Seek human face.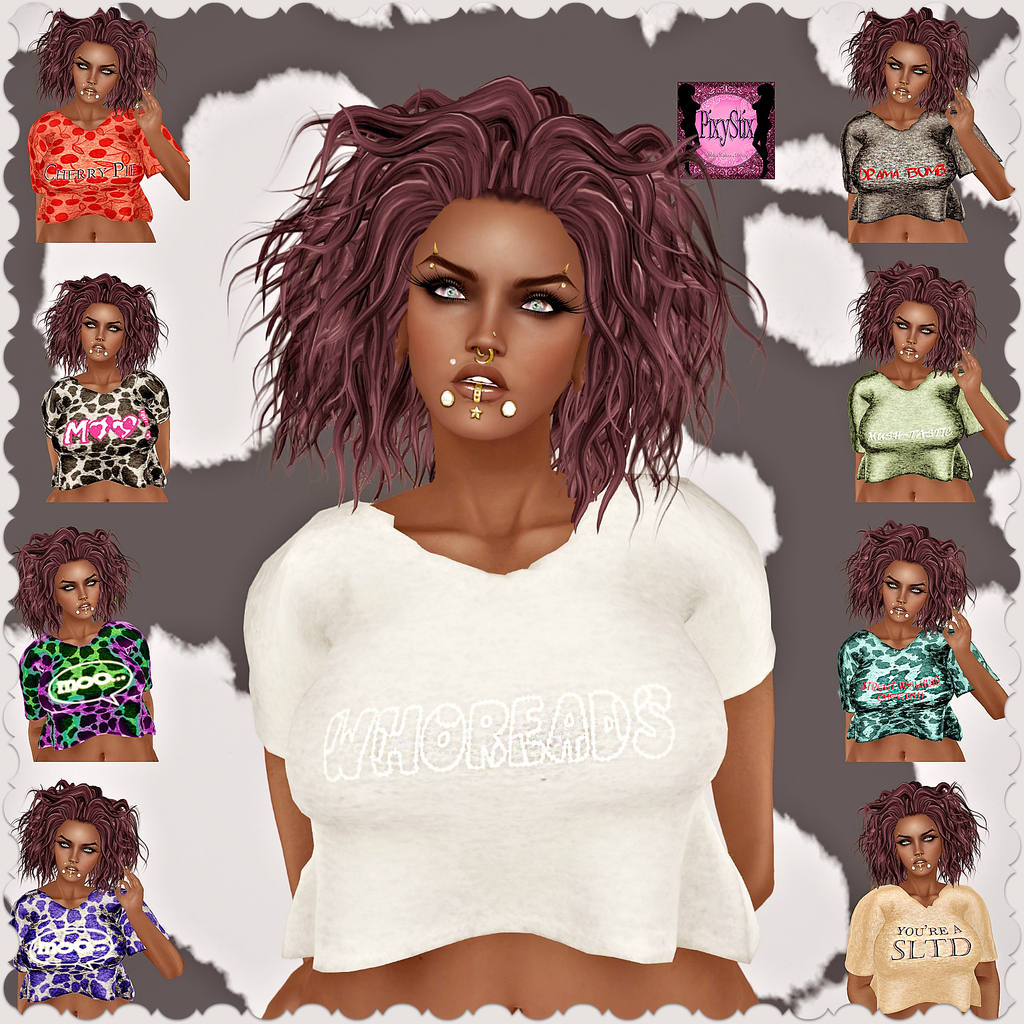
l=886, t=42, r=935, b=104.
